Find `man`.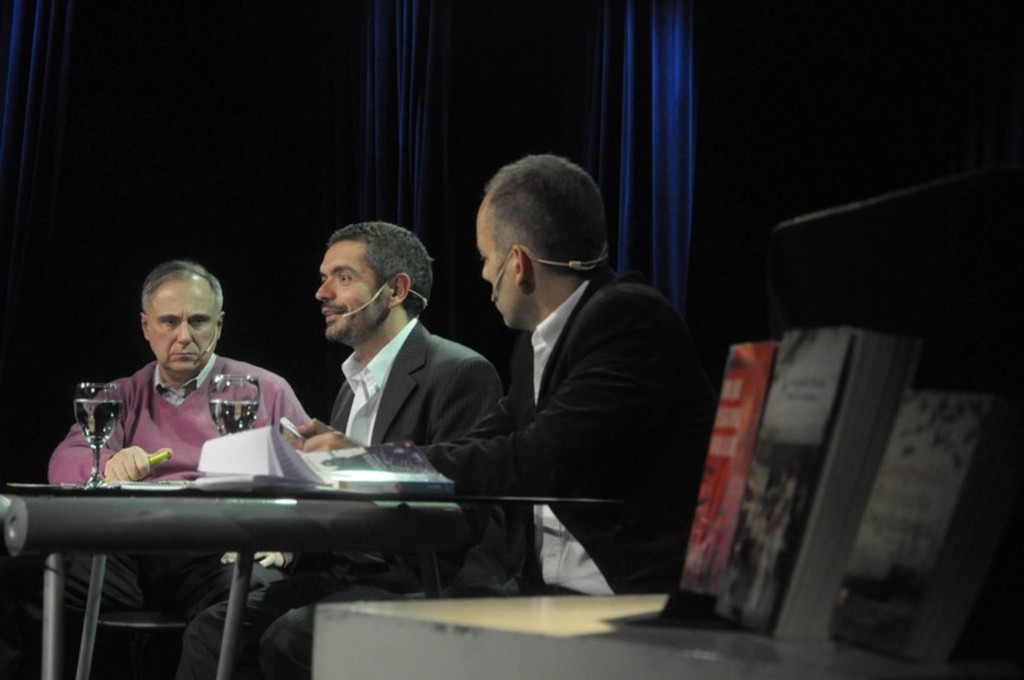
bbox=(259, 220, 499, 487).
